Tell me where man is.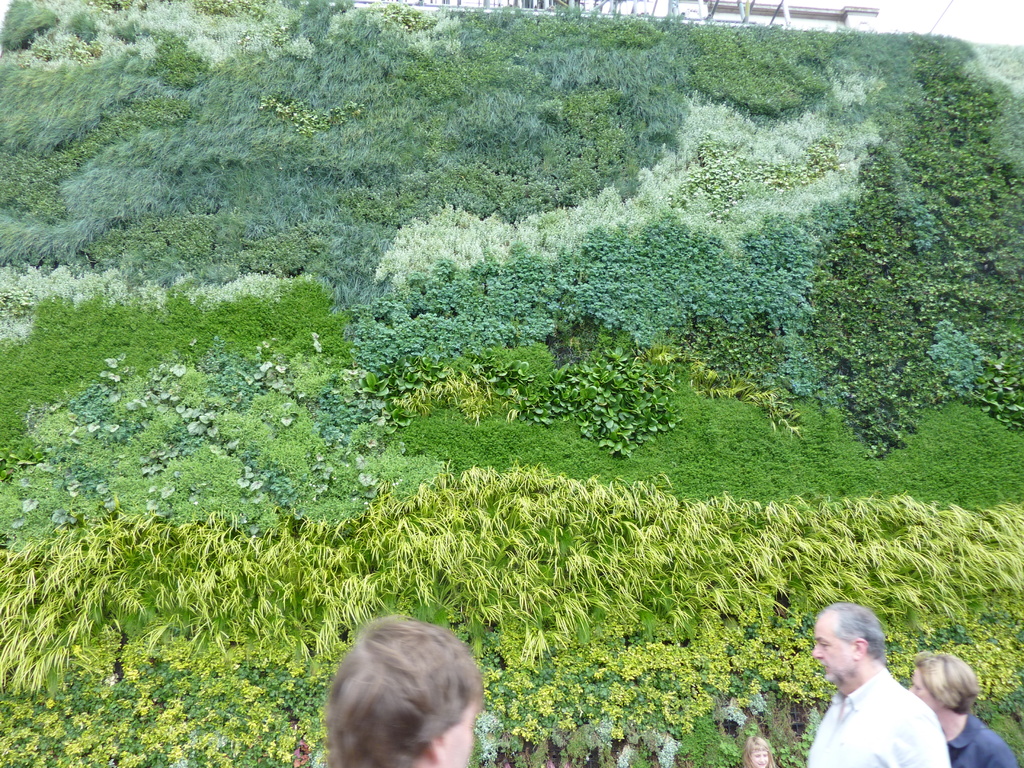
man is at bbox=(321, 607, 484, 767).
